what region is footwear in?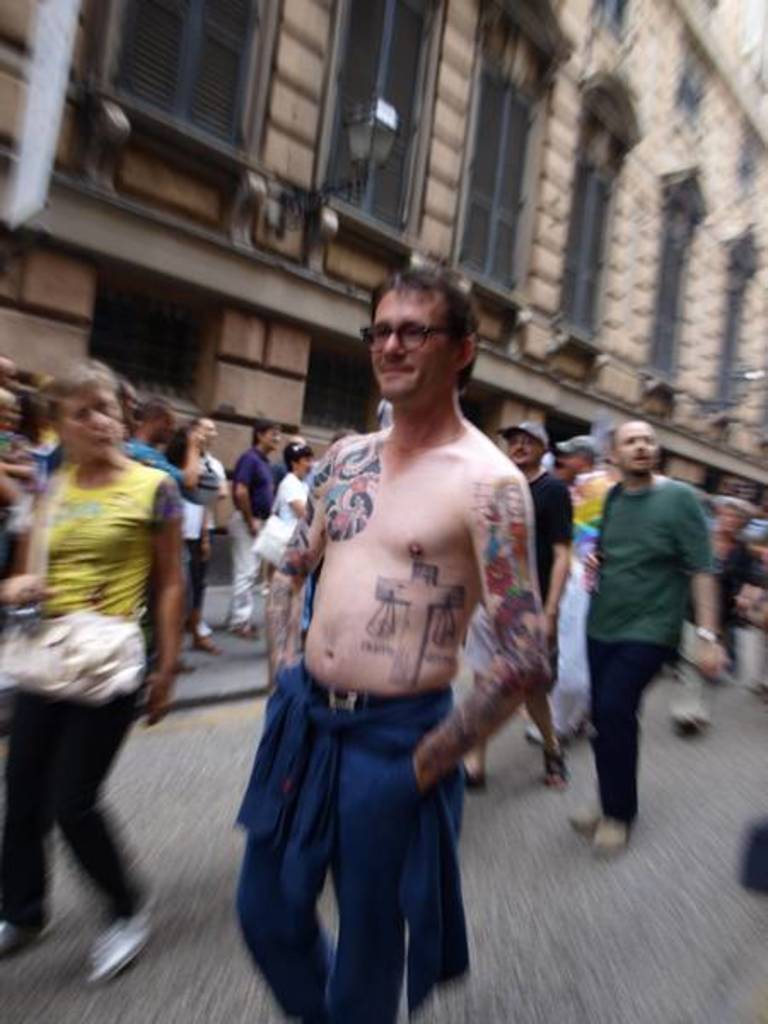
82:884:169:978.
